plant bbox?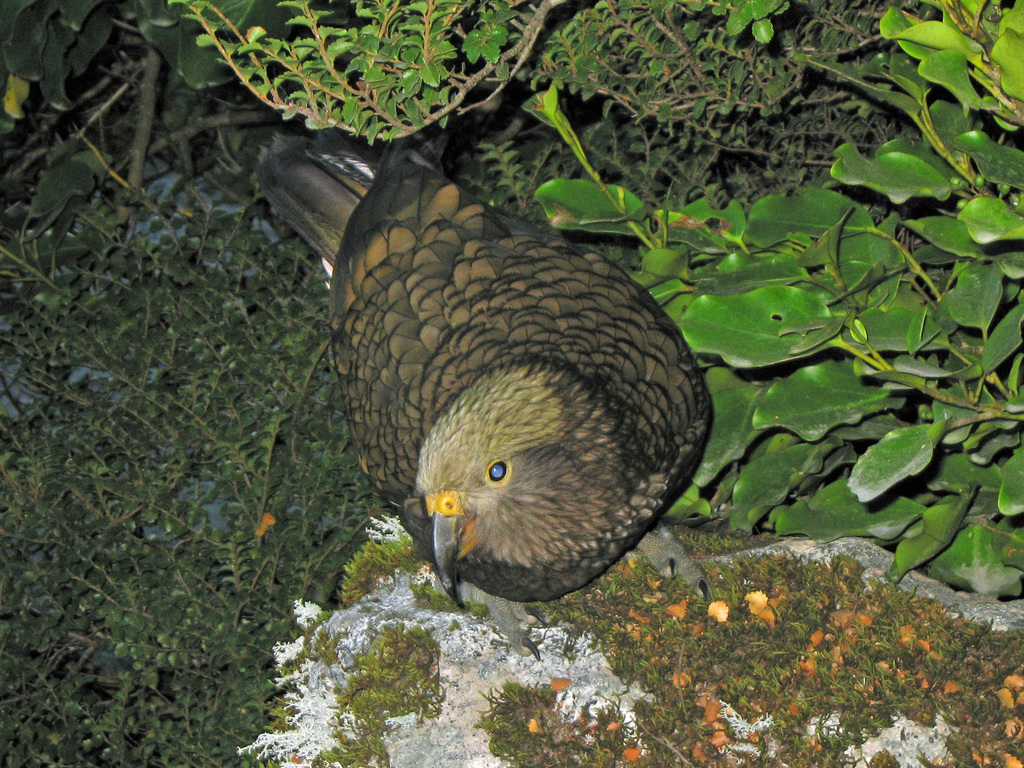
518, 1, 1023, 593
